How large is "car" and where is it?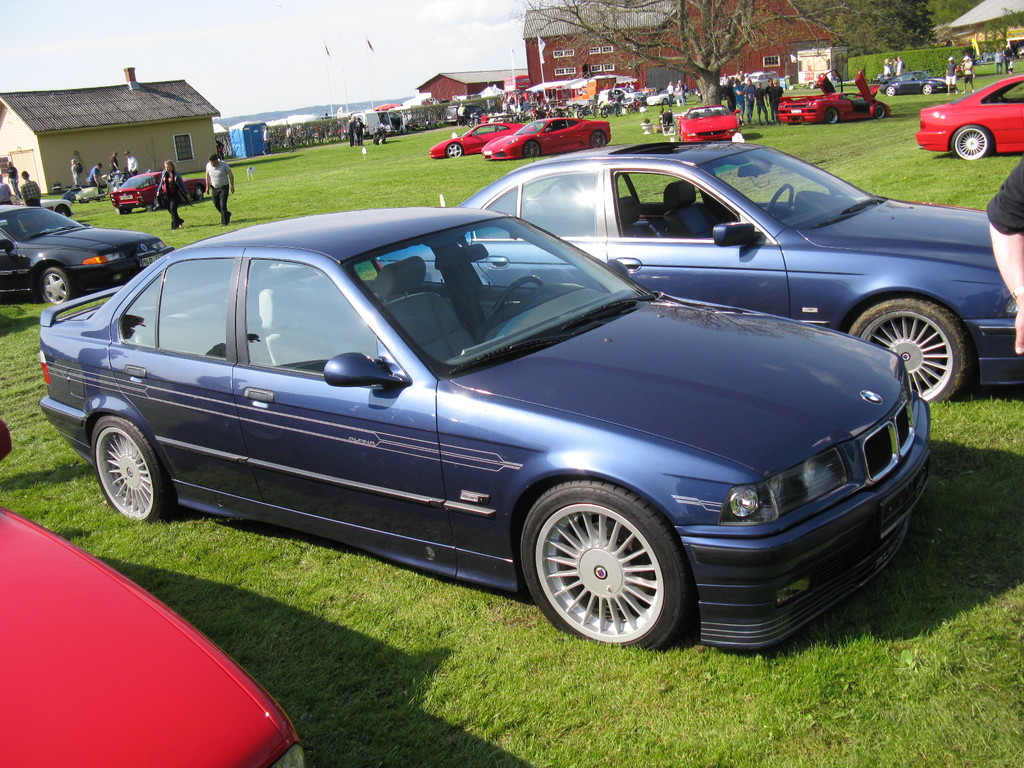
Bounding box: detection(774, 86, 892, 126).
